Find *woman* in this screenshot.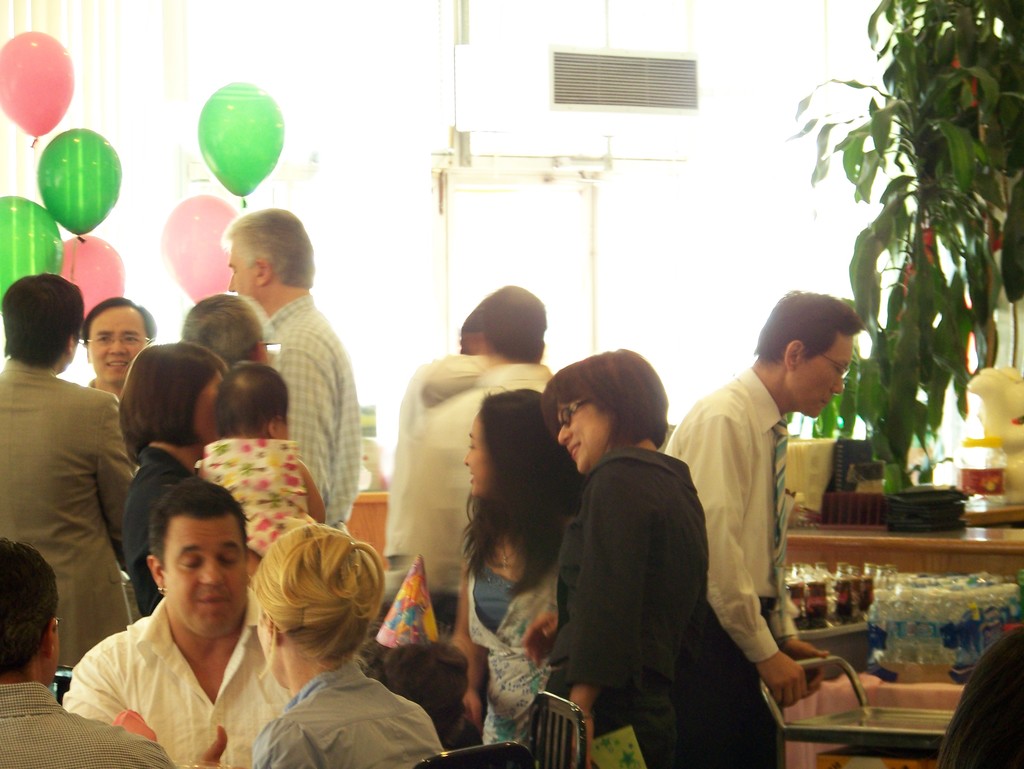
The bounding box for *woman* is 241 516 451 768.
